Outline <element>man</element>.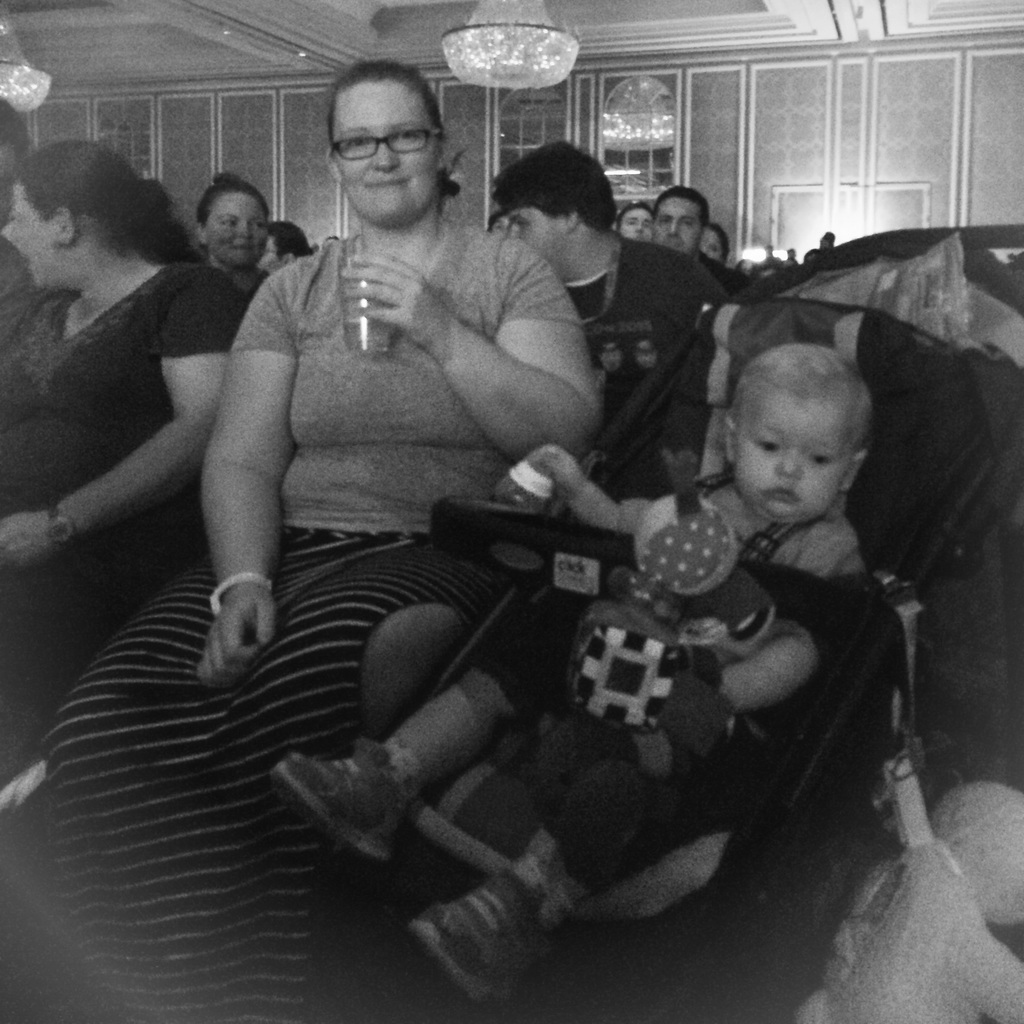
Outline: 487/139/732/326.
